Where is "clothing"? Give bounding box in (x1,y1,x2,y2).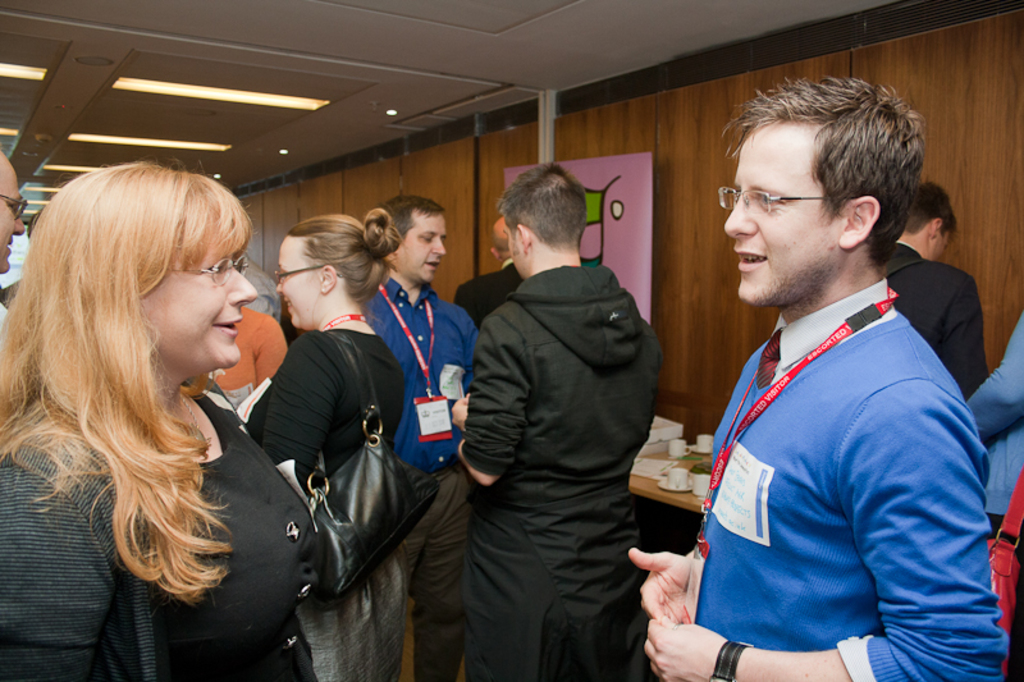
(361,271,484,482).
